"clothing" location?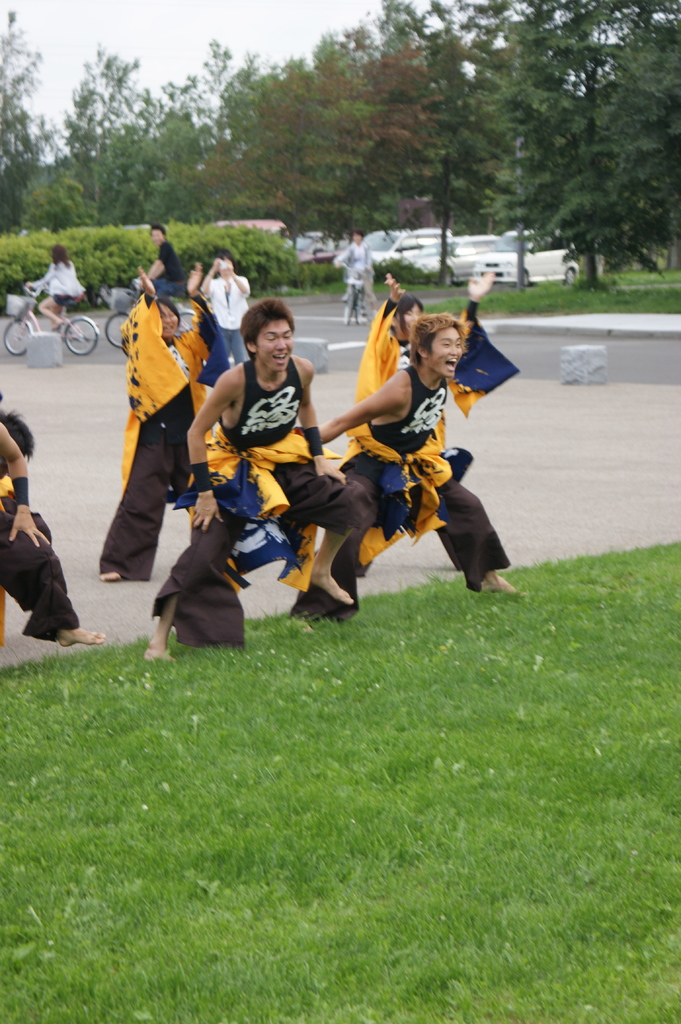
[left=0, top=464, right=78, bottom=648]
